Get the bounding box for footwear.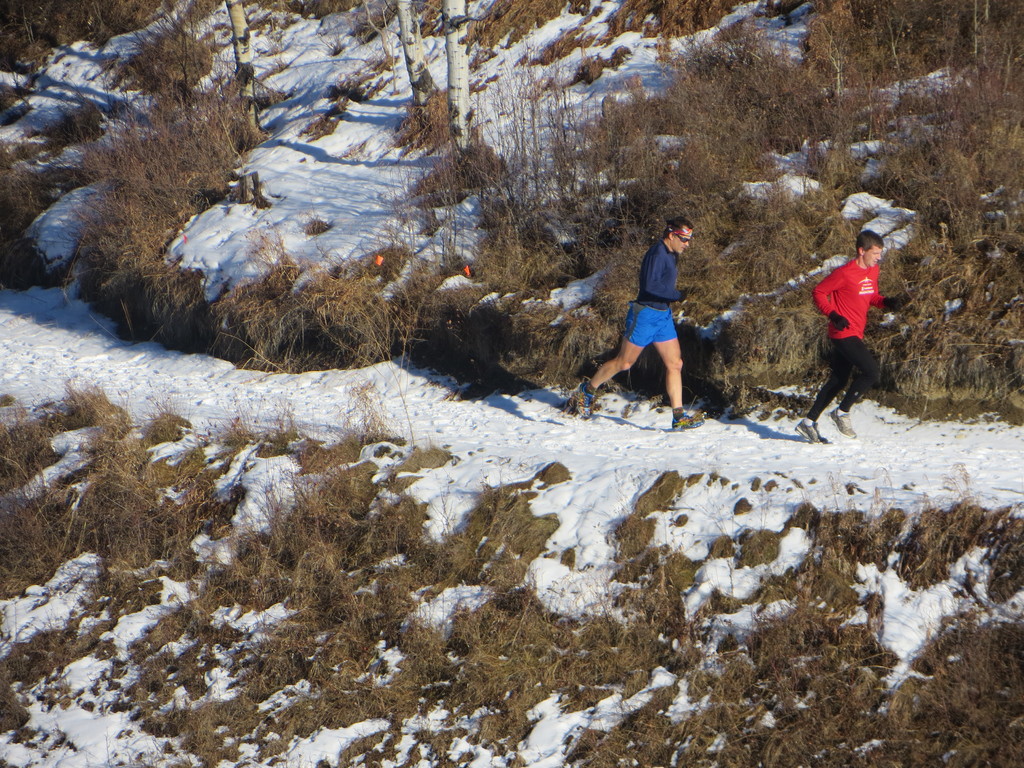
795, 421, 826, 445.
